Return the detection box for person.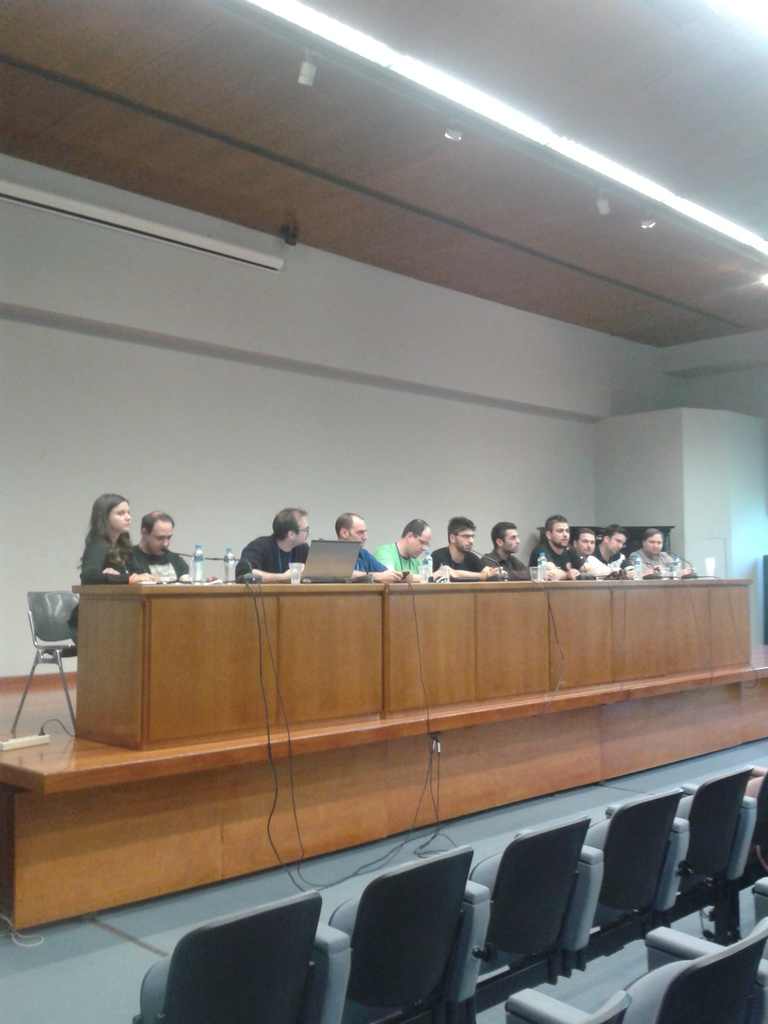
<box>563,531,611,584</box>.
